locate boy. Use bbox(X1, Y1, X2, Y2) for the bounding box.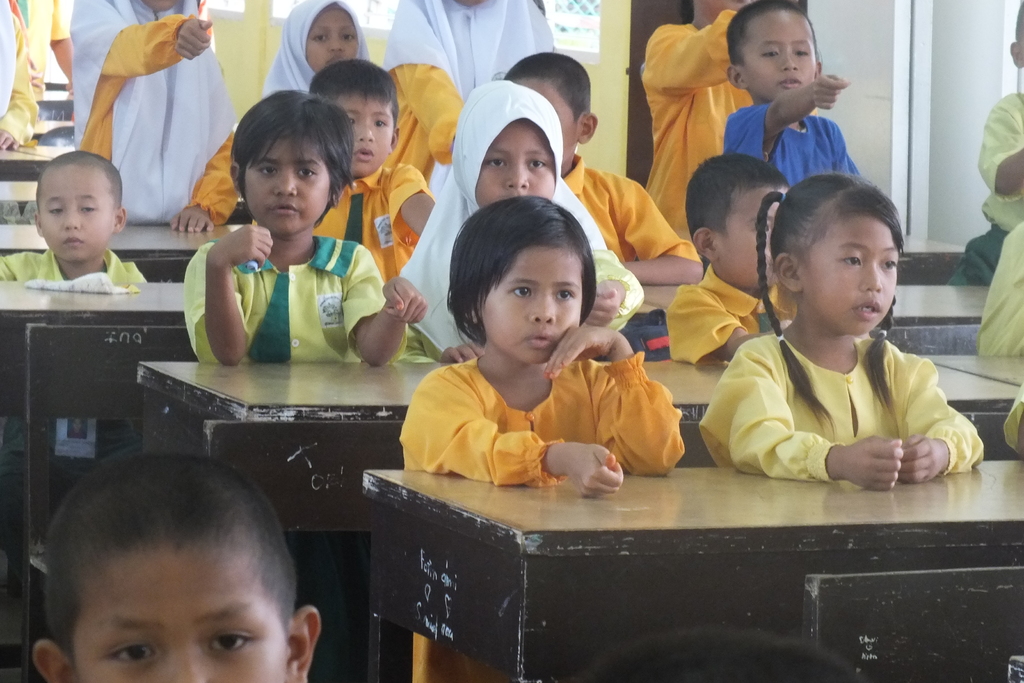
bbox(722, 0, 859, 185).
